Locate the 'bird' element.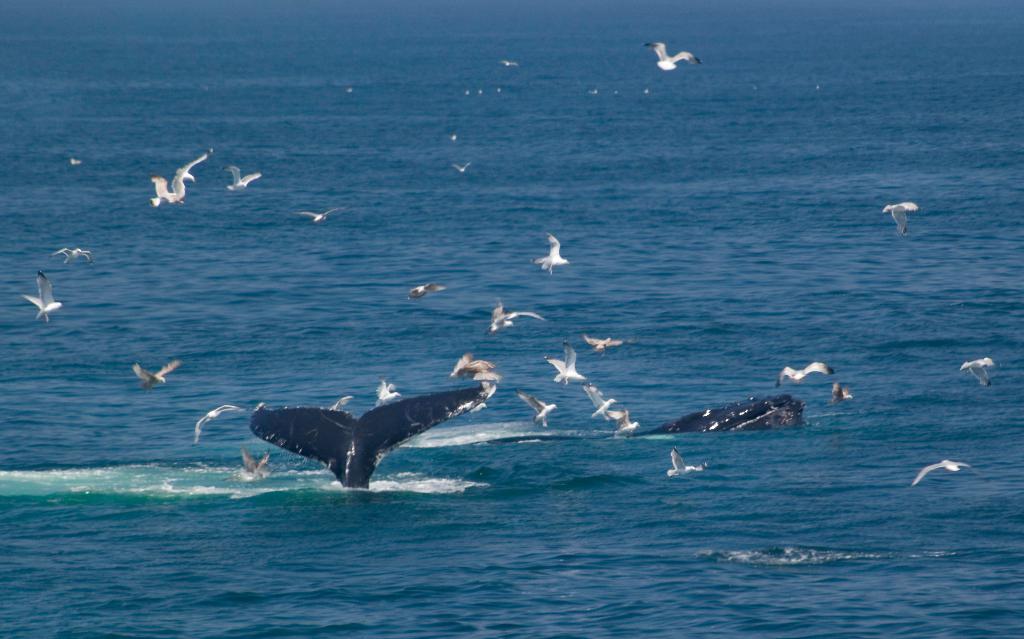
Element bbox: box(221, 166, 267, 193).
